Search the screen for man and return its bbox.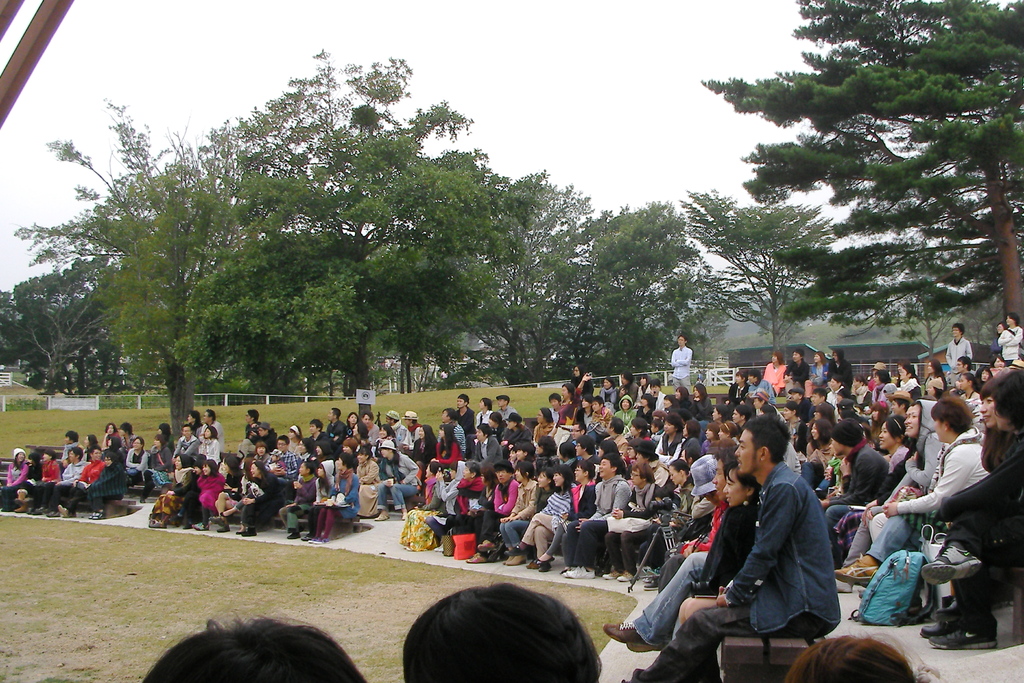
Found: crop(782, 345, 810, 394).
